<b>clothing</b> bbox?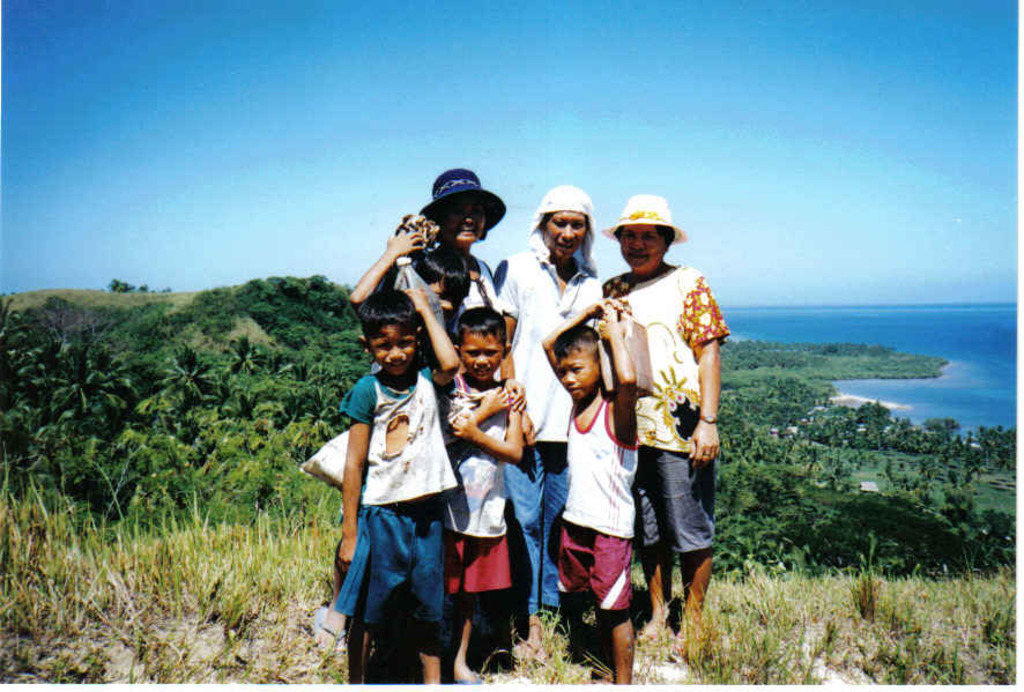
(563,390,640,630)
